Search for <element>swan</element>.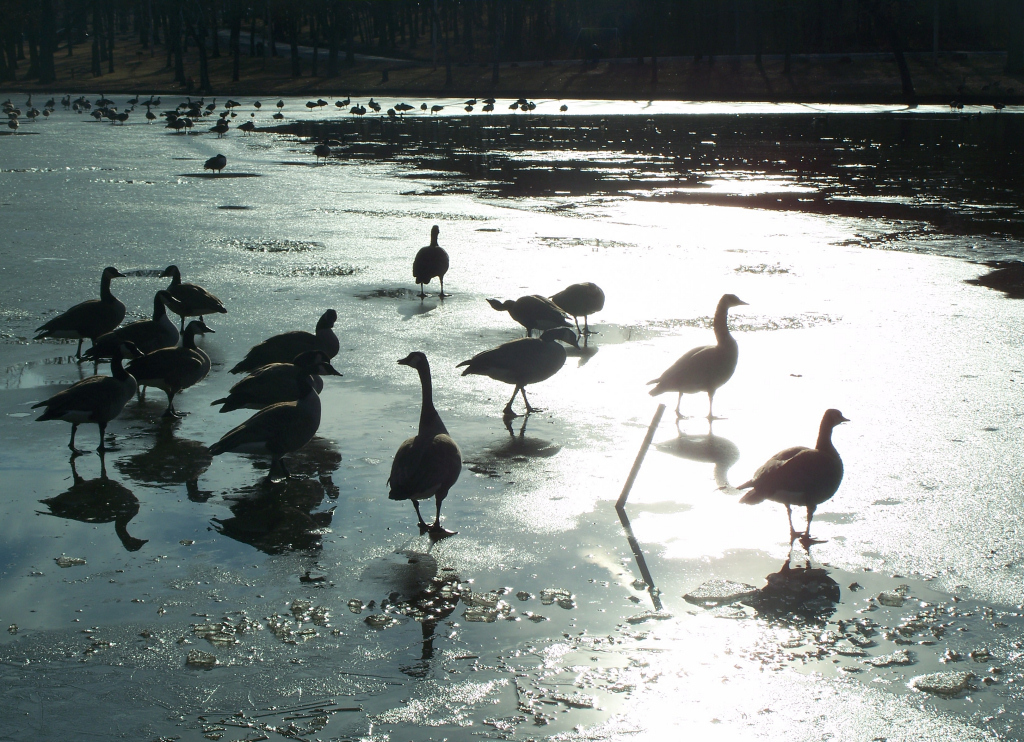
Found at x1=217, y1=367, x2=342, y2=477.
